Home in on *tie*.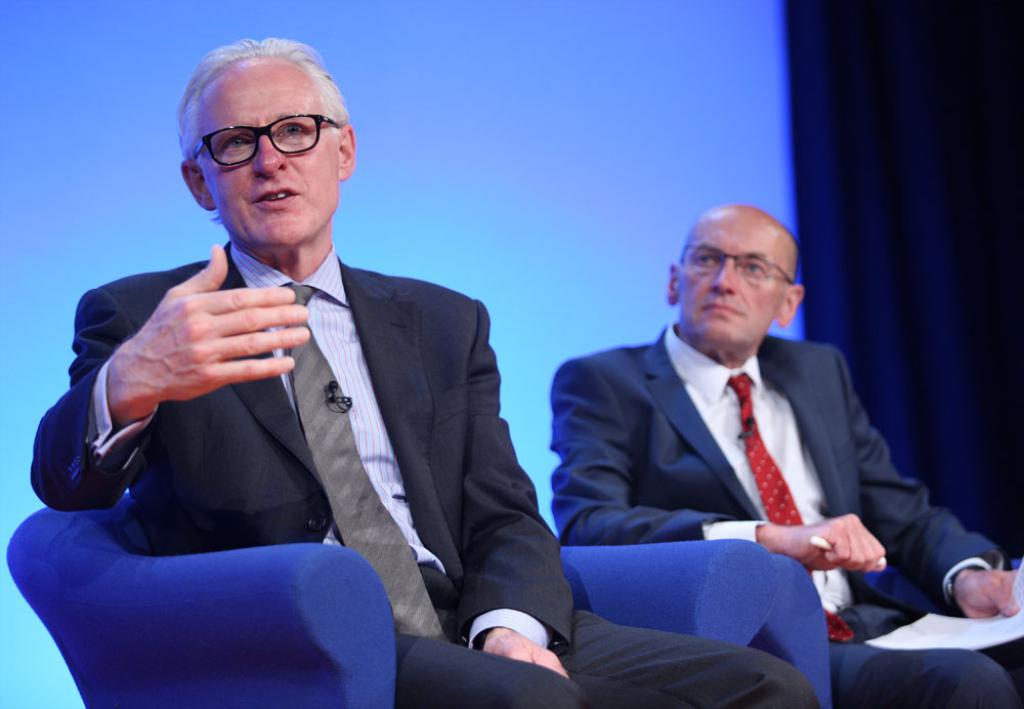
Homed in at x1=723 y1=375 x2=854 y2=641.
